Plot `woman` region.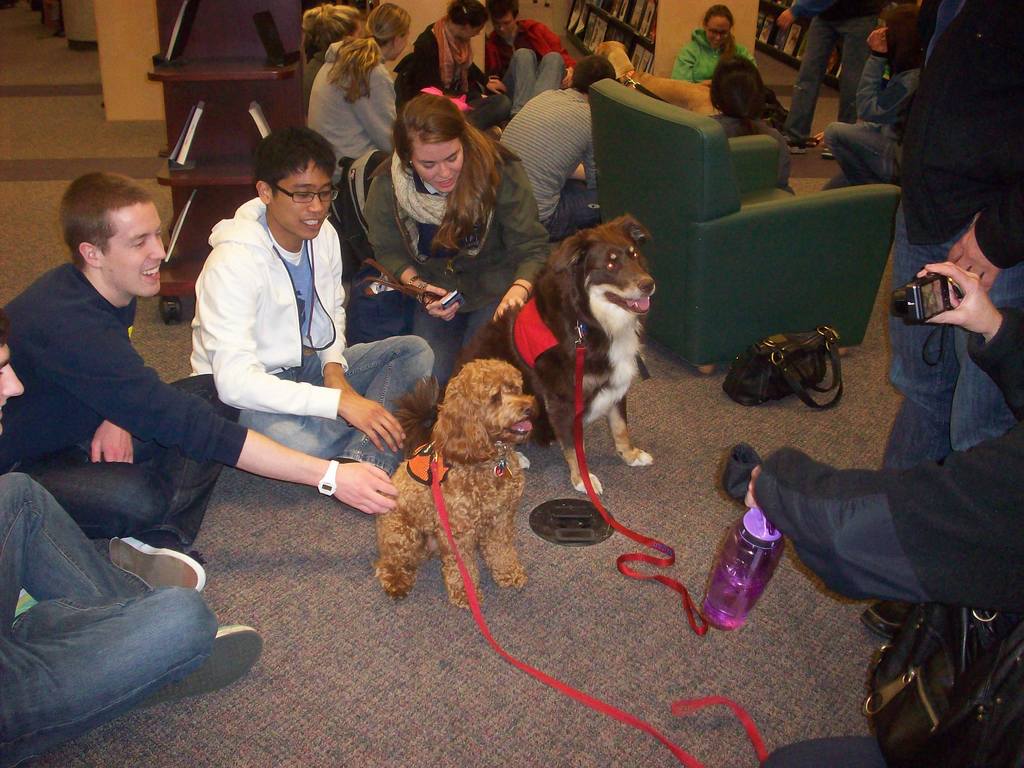
Plotted at bbox(673, 3, 763, 82).
